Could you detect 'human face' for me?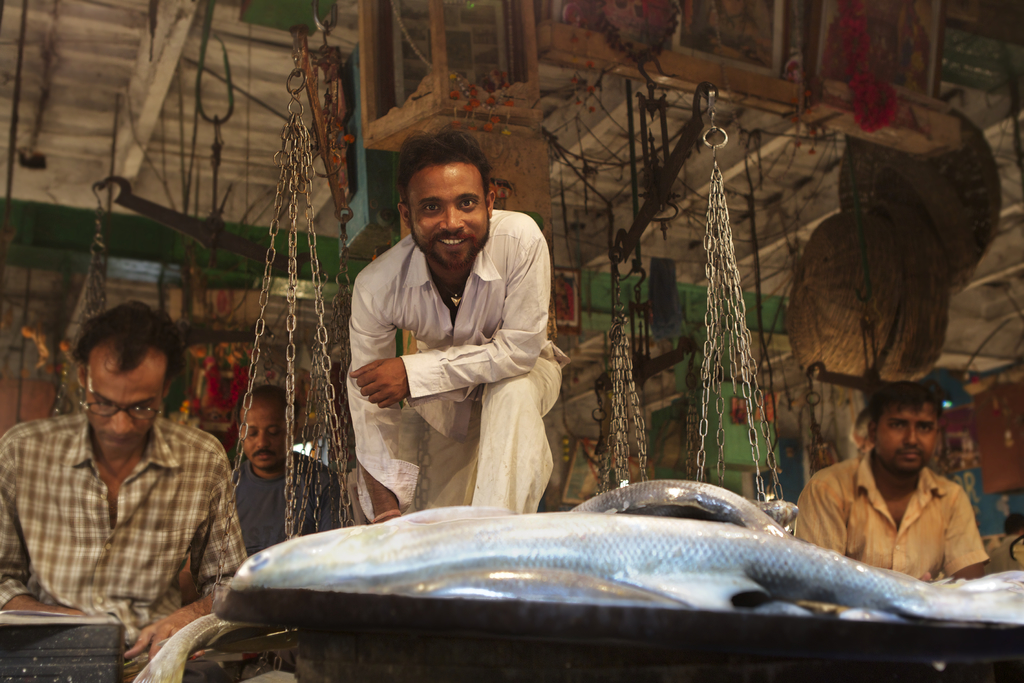
Detection result: rect(83, 362, 164, 454).
